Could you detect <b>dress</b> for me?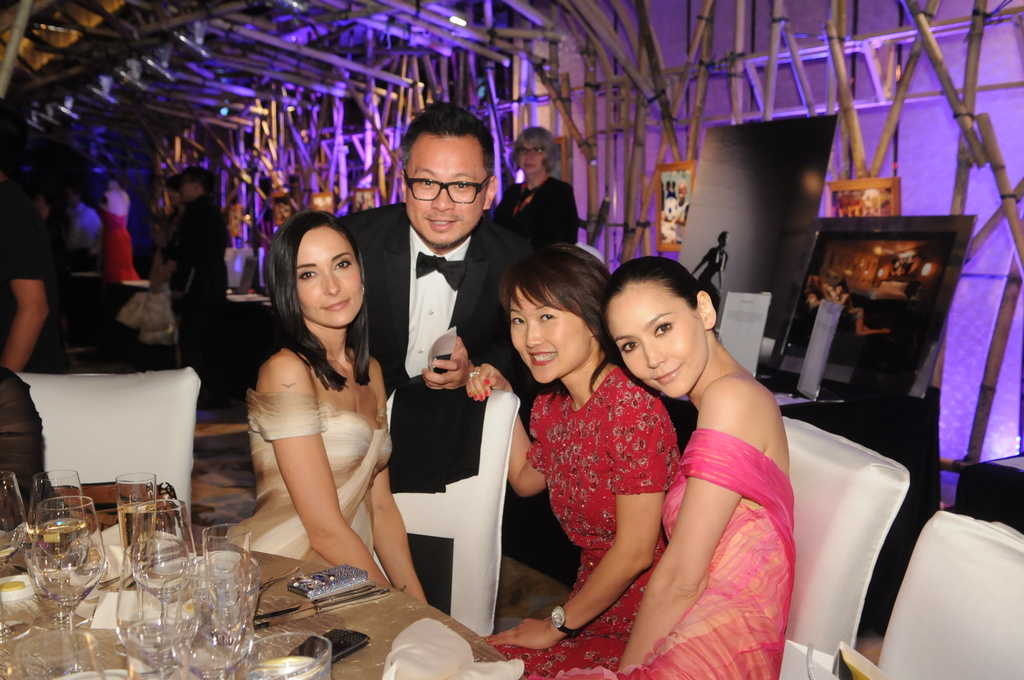
Detection result: locate(558, 430, 794, 679).
